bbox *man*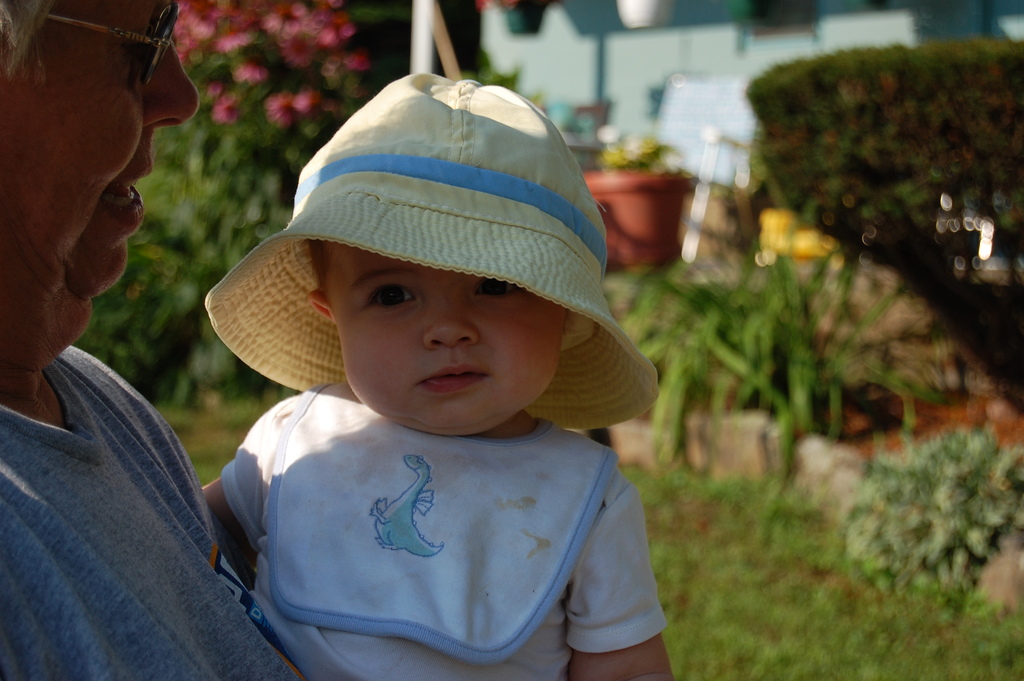
0 0 305 680
